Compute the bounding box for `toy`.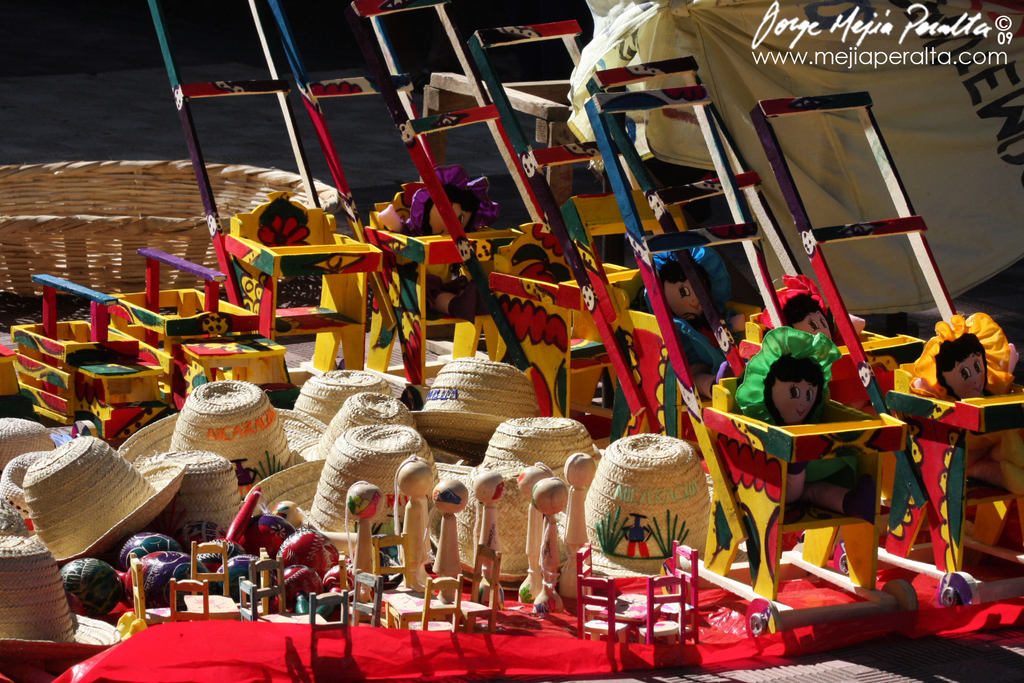
[205,181,371,373].
